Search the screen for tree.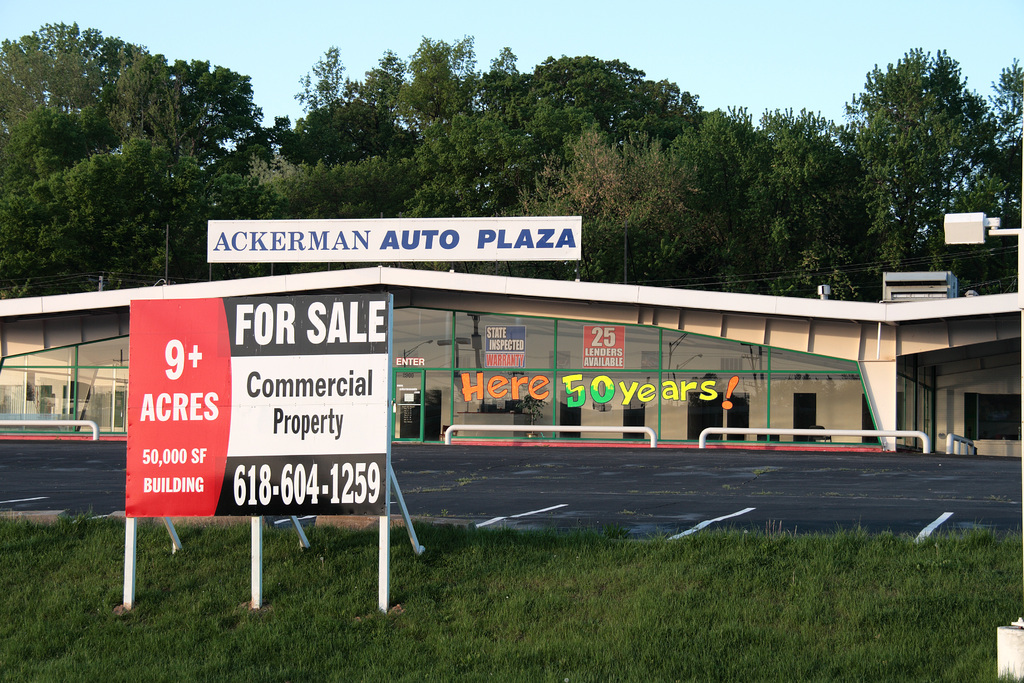
Found at 693/106/872/305.
